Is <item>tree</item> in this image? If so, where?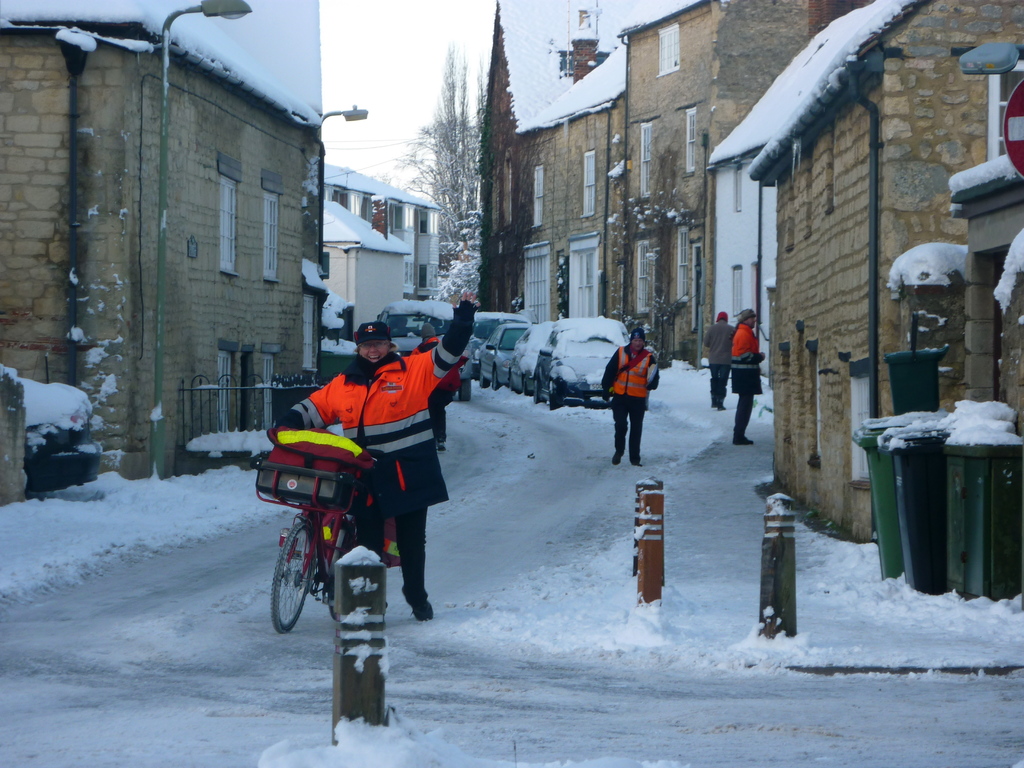
Yes, at l=430, t=205, r=476, b=308.
